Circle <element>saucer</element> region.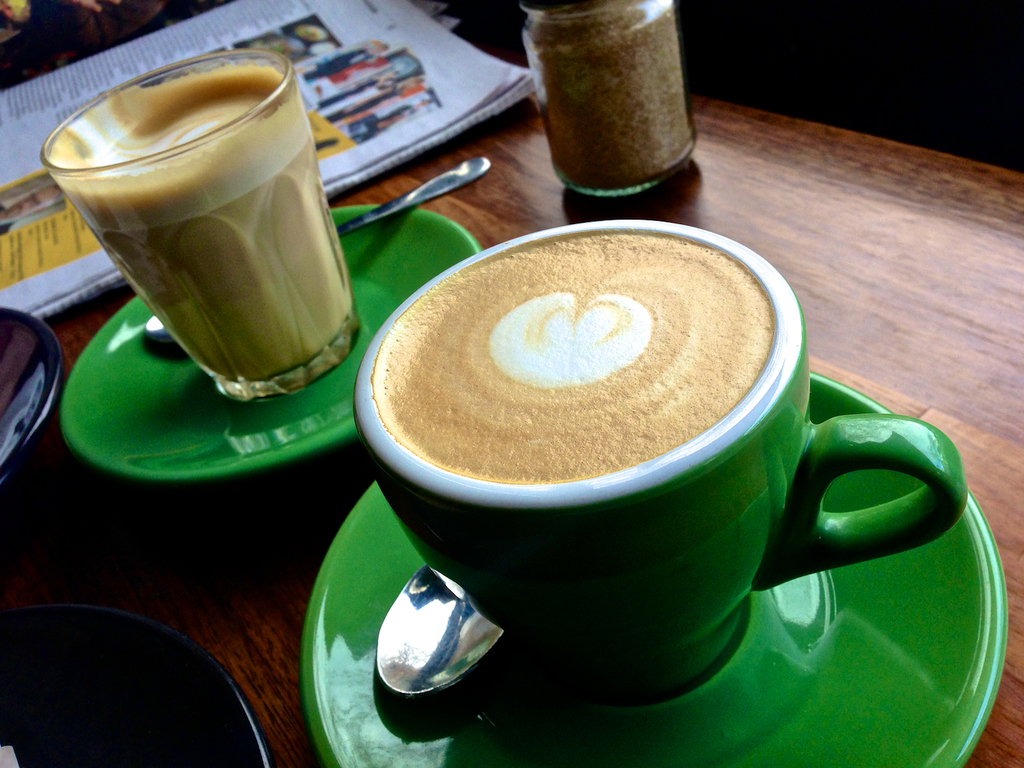
Region: x1=301 y1=369 x2=1006 y2=767.
